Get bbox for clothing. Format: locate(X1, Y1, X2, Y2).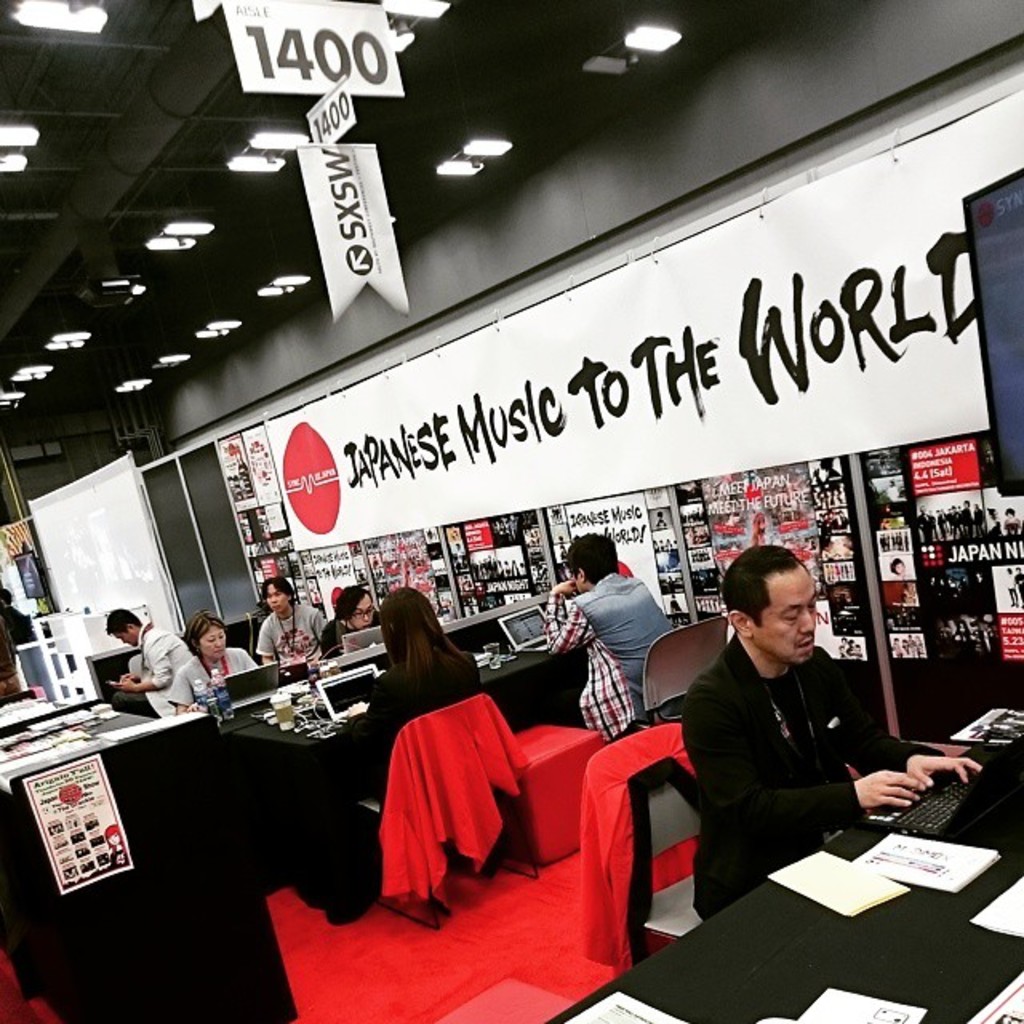
locate(250, 594, 317, 635).
